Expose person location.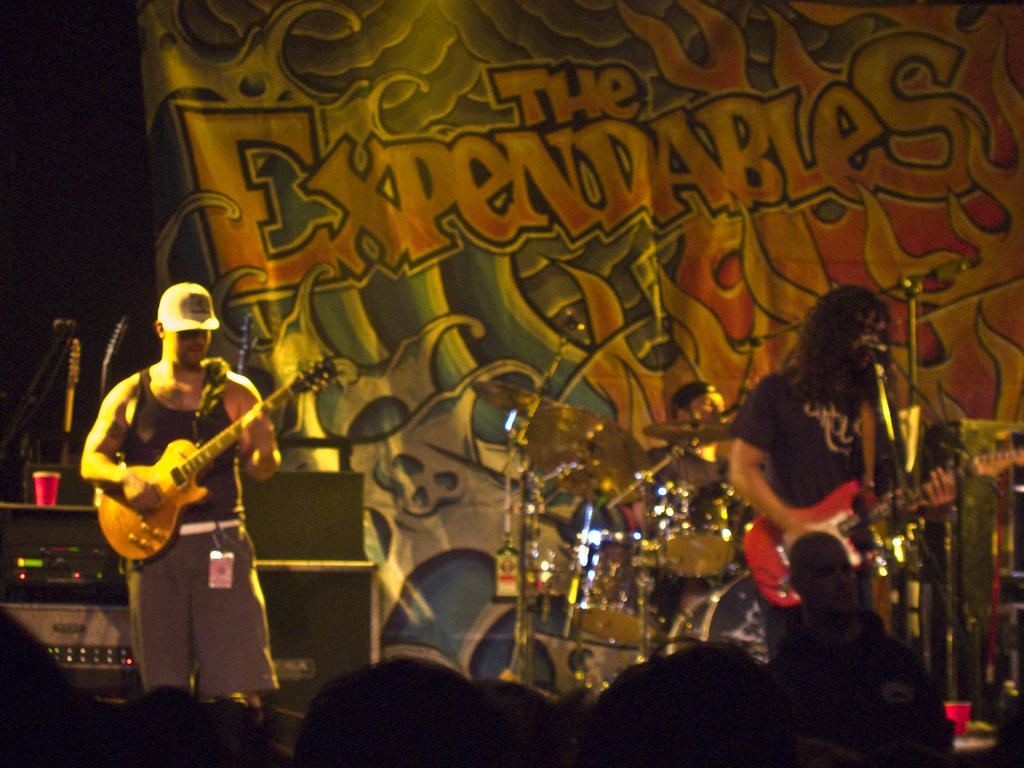
Exposed at Rect(84, 263, 272, 625).
